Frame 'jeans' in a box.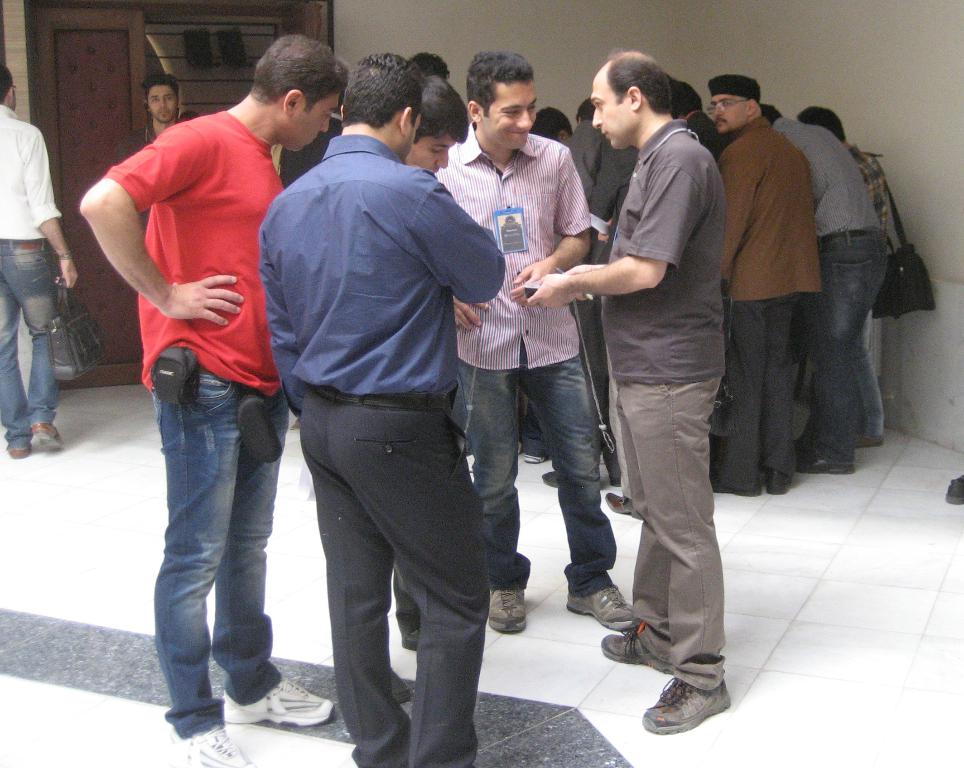
809 229 888 466.
